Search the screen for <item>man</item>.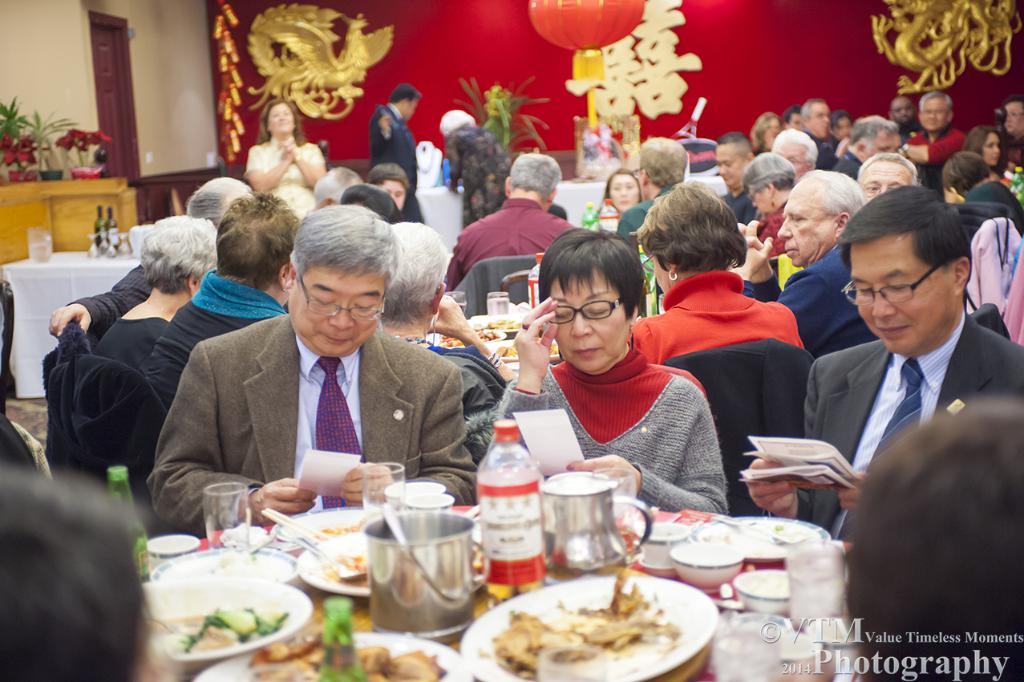
Found at box(738, 168, 1023, 546).
